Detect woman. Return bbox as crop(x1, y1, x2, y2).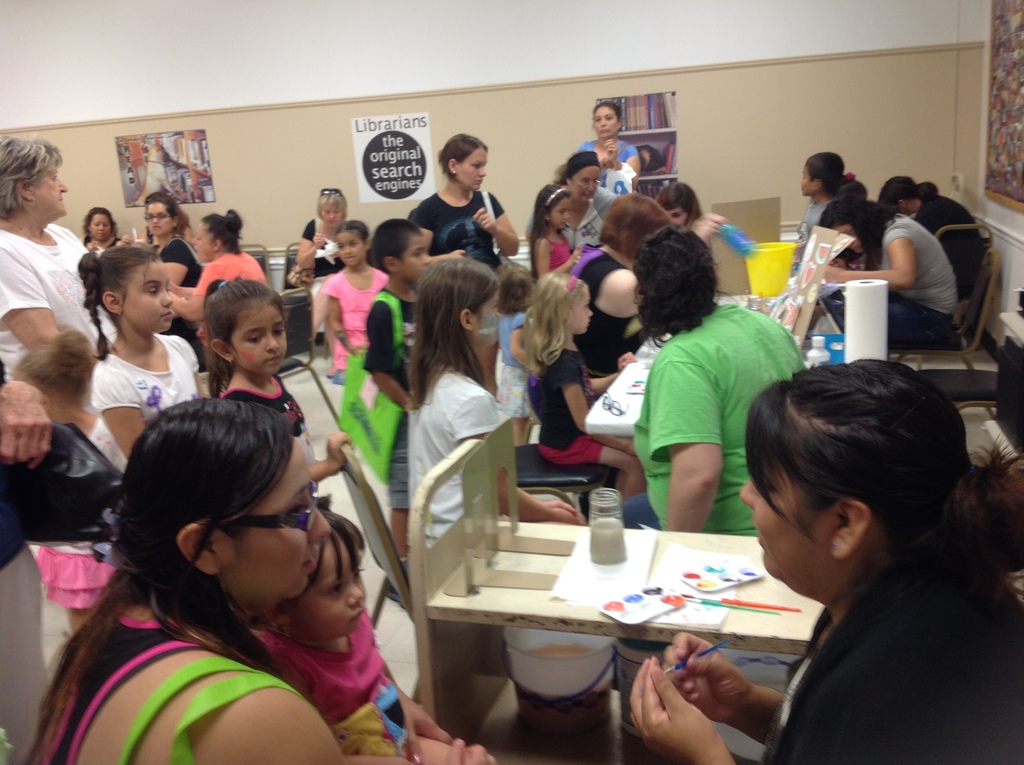
crop(579, 102, 644, 194).
